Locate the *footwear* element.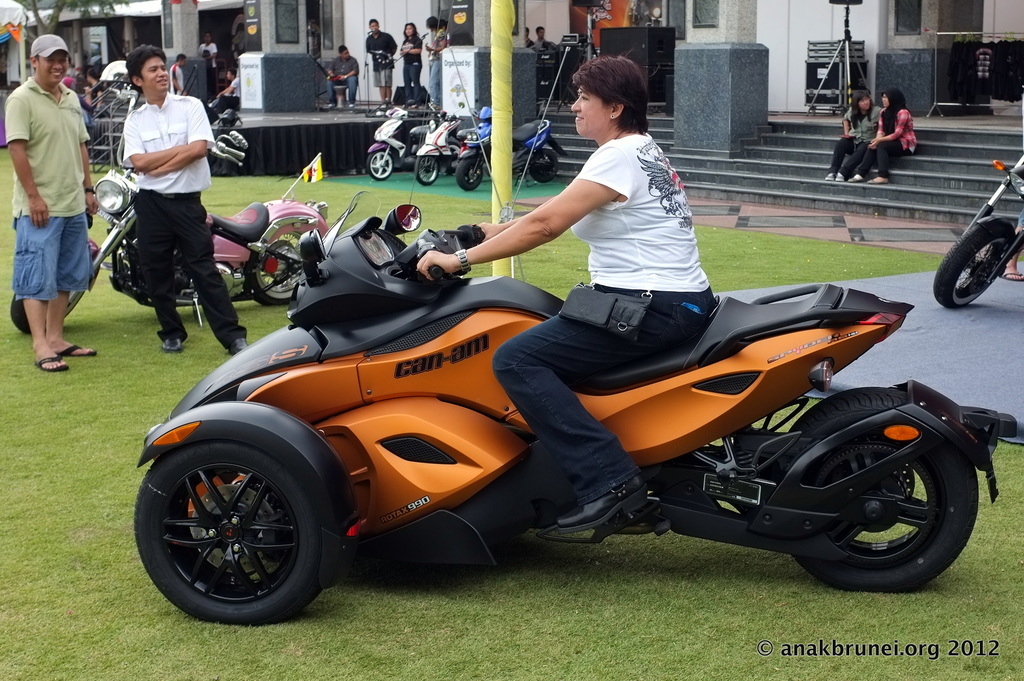
Element bbox: box=[36, 347, 65, 371].
